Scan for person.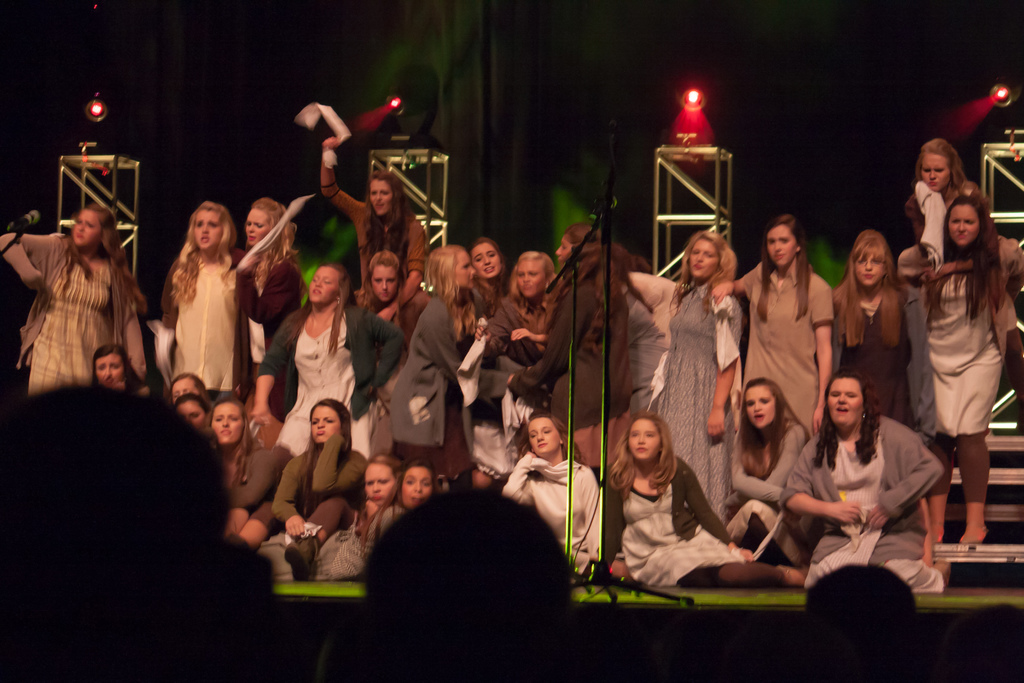
Scan result: select_region(353, 463, 444, 568).
